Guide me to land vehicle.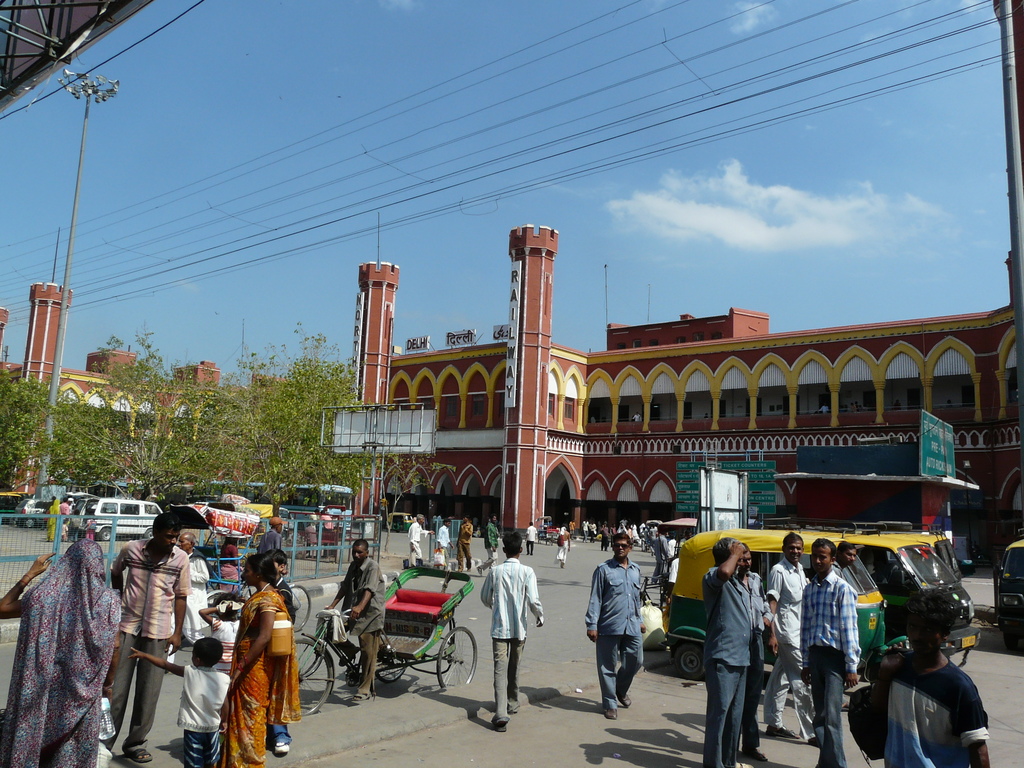
Guidance: <region>532, 514, 559, 546</region>.
